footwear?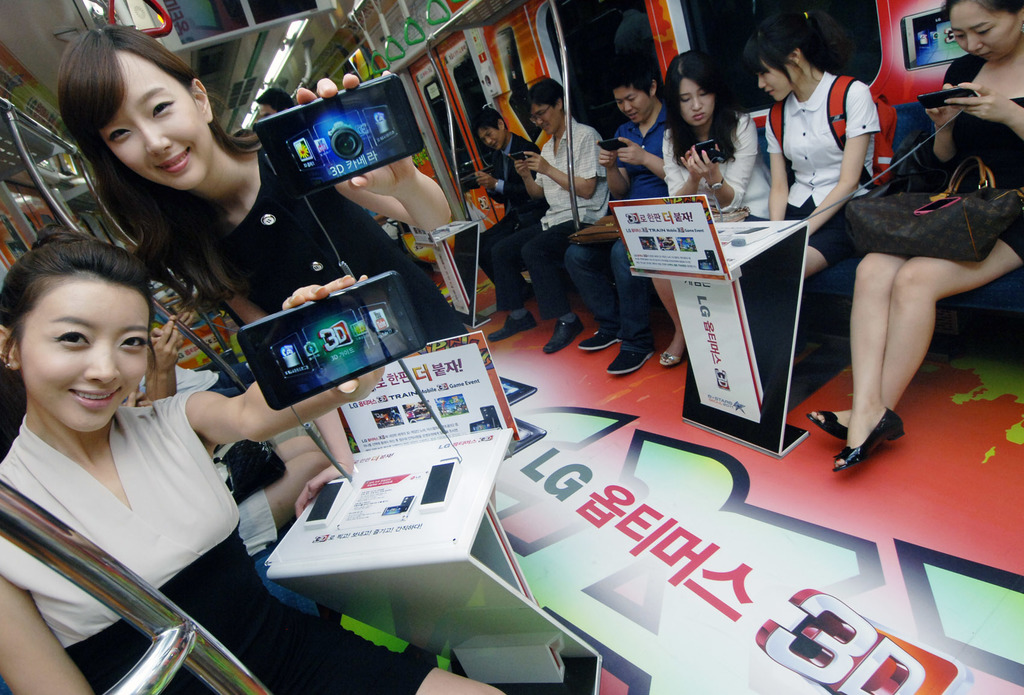
(542, 318, 583, 354)
